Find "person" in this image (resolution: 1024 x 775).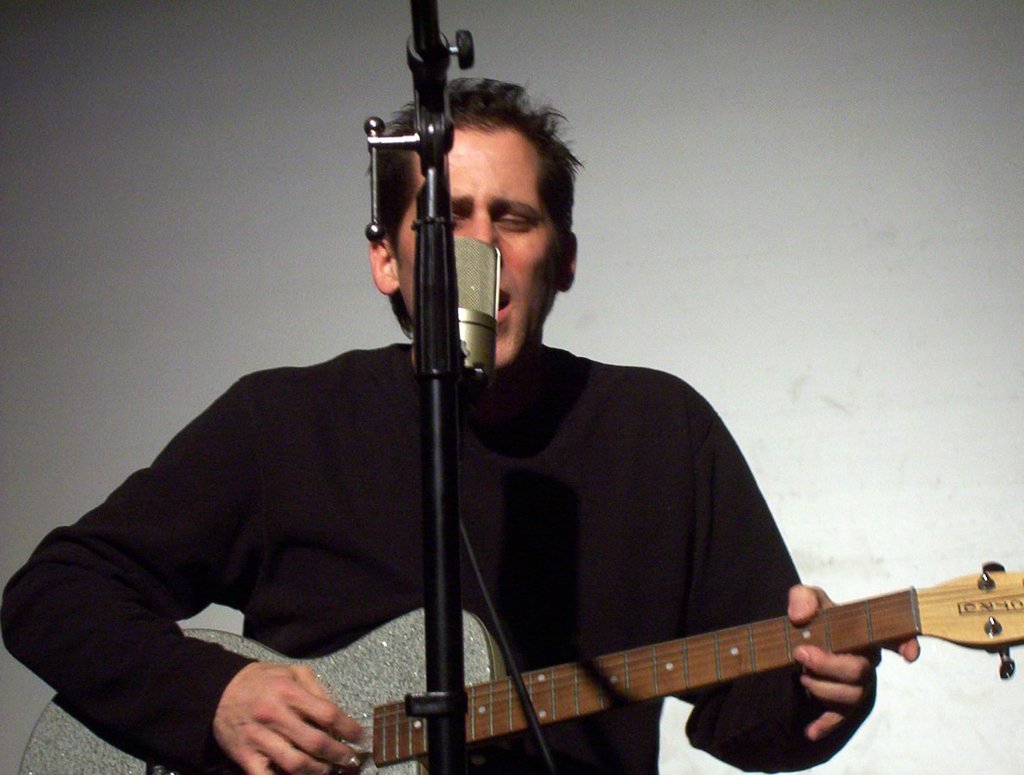
0,74,921,774.
